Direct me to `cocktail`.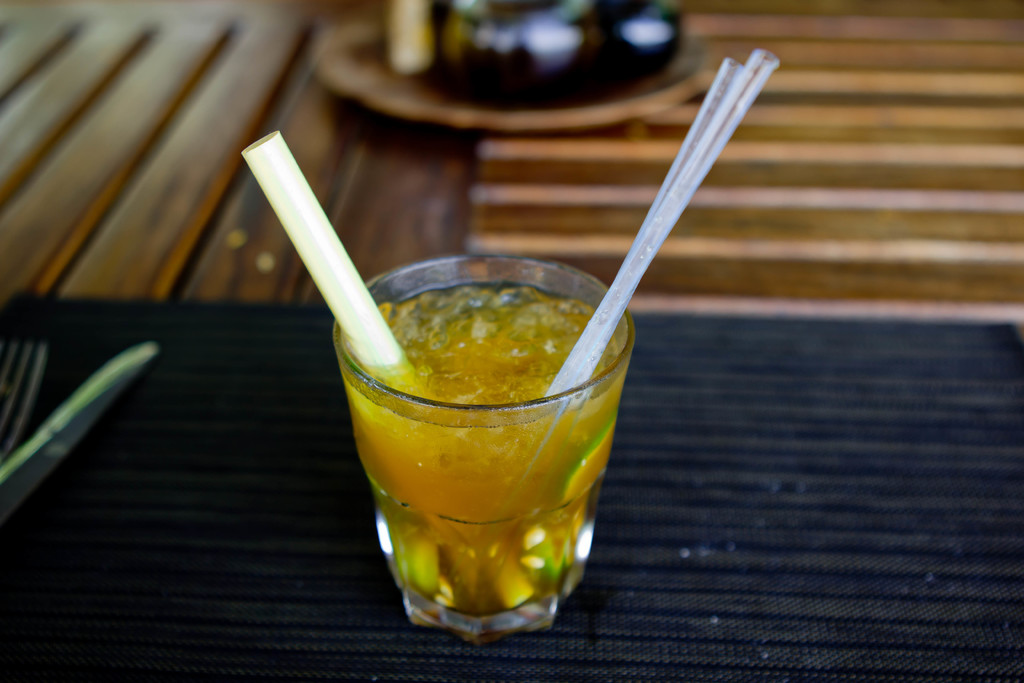
Direction: crop(232, 46, 783, 638).
